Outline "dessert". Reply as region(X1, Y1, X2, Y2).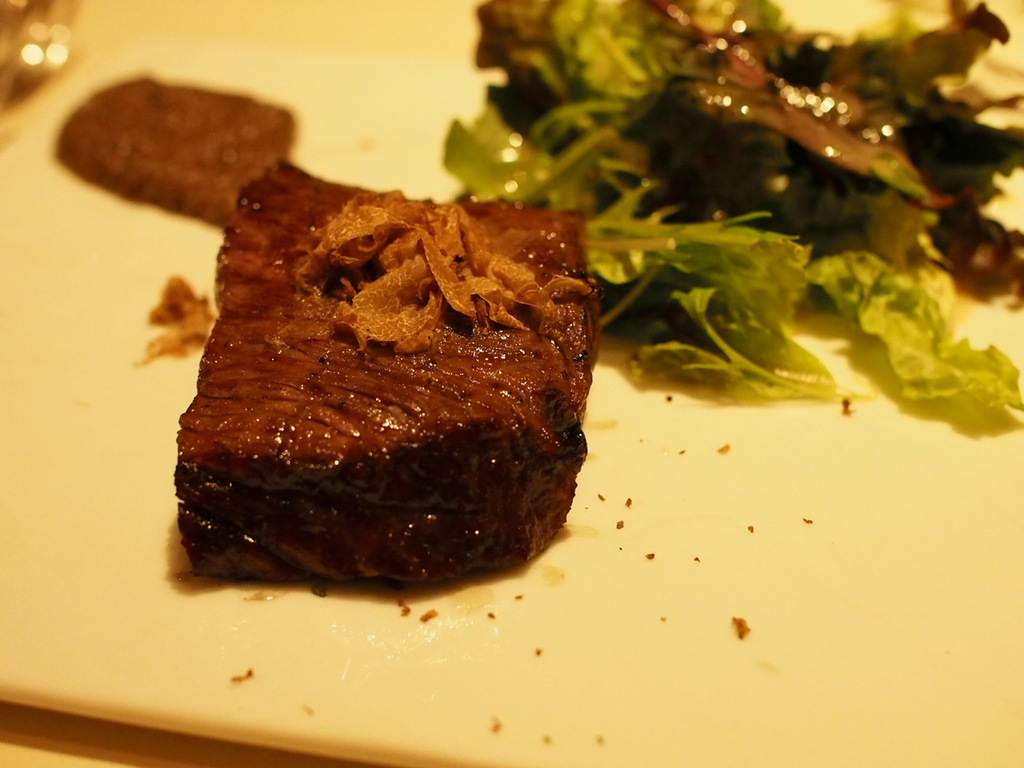
region(167, 157, 587, 585).
